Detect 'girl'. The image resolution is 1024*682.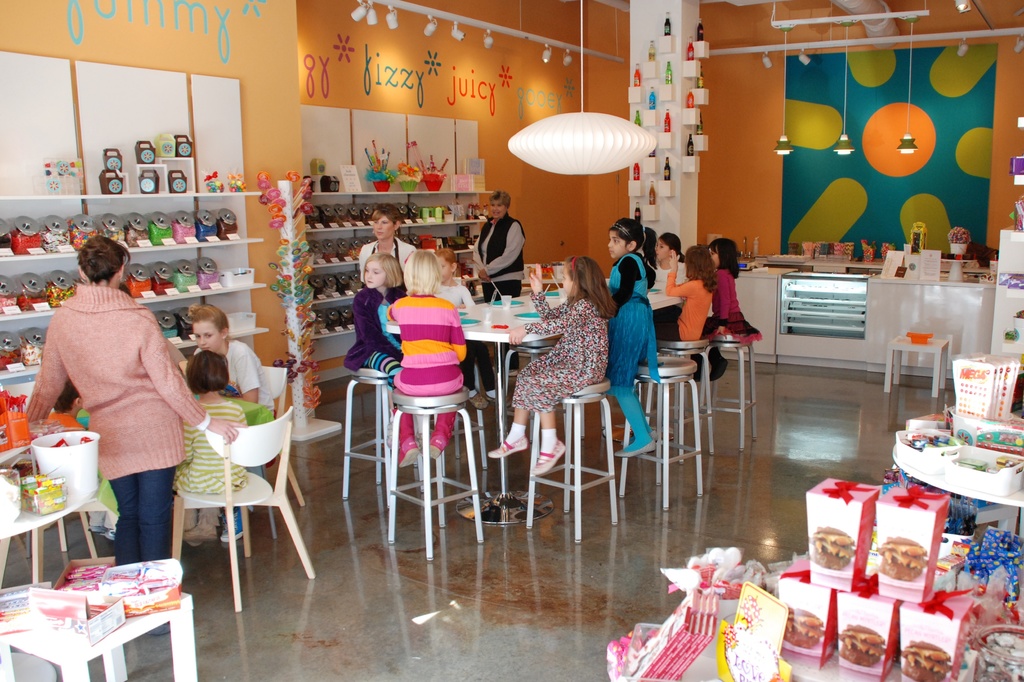
(650, 229, 686, 271).
